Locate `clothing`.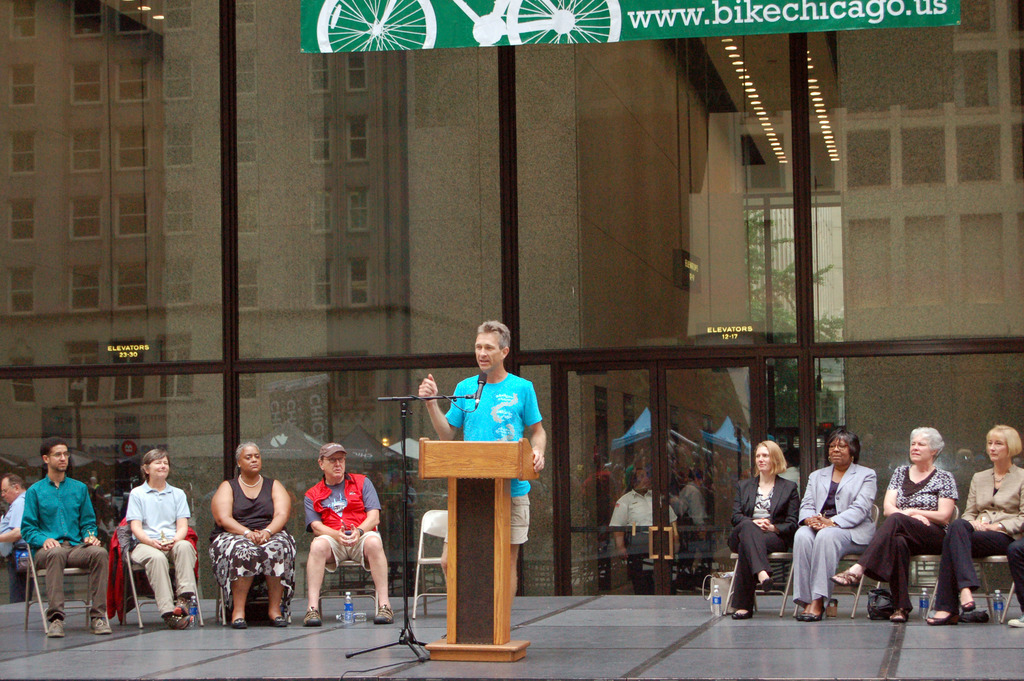
Bounding box: left=671, top=488, right=707, bottom=587.
